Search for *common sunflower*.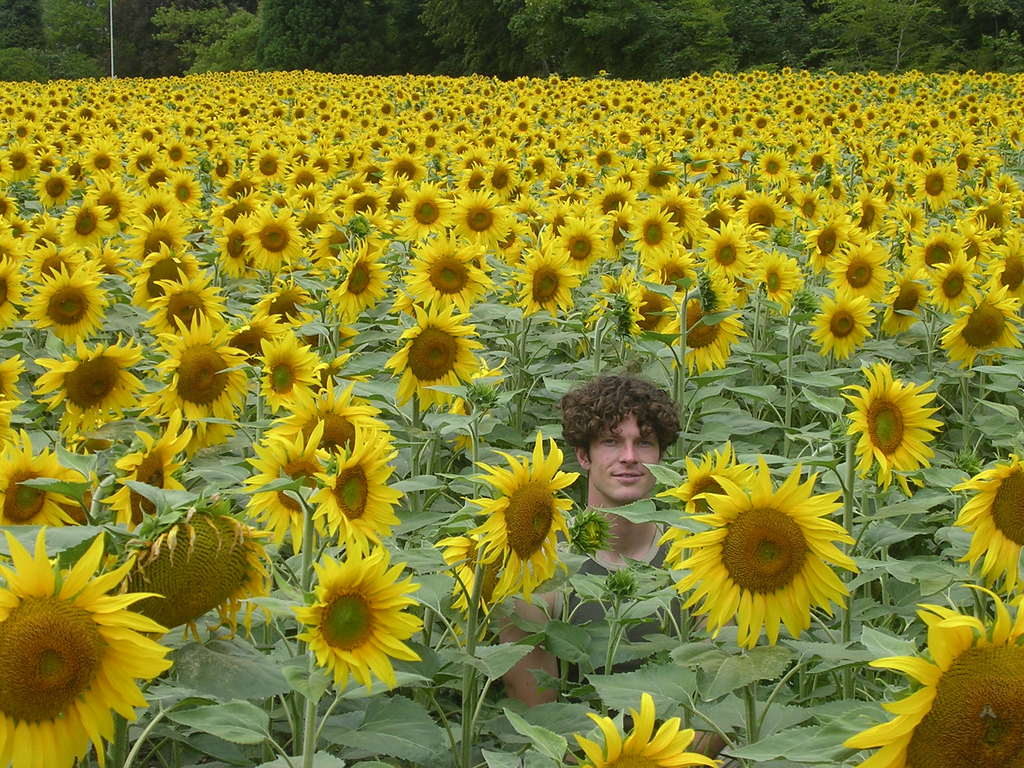
Found at bbox=[984, 245, 1023, 303].
